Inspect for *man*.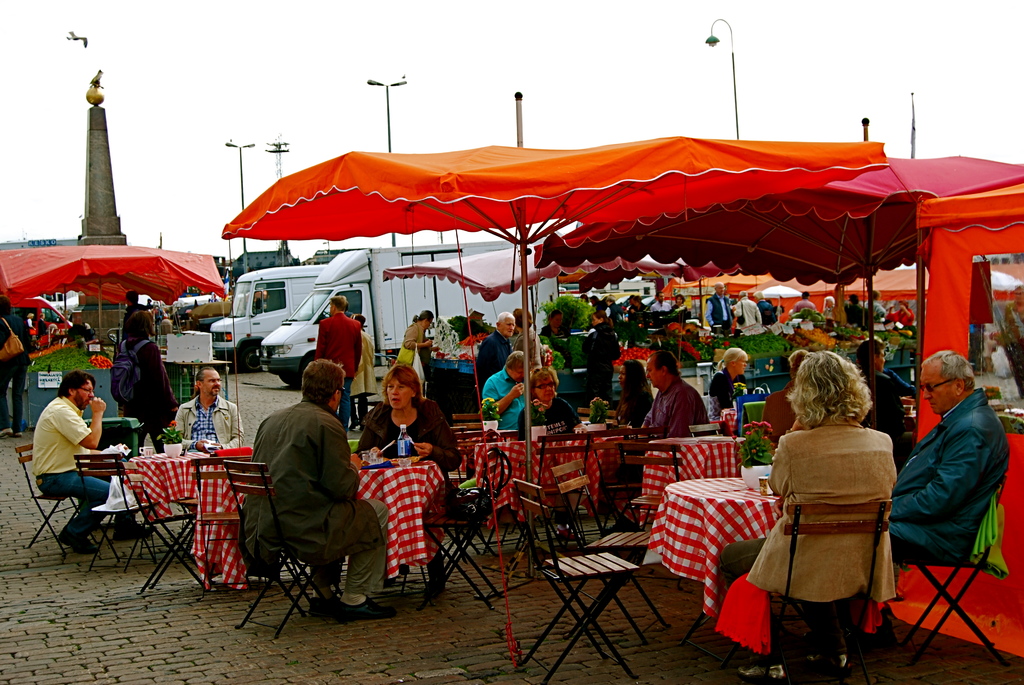
Inspection: locate(706, 282, 735, 332).
